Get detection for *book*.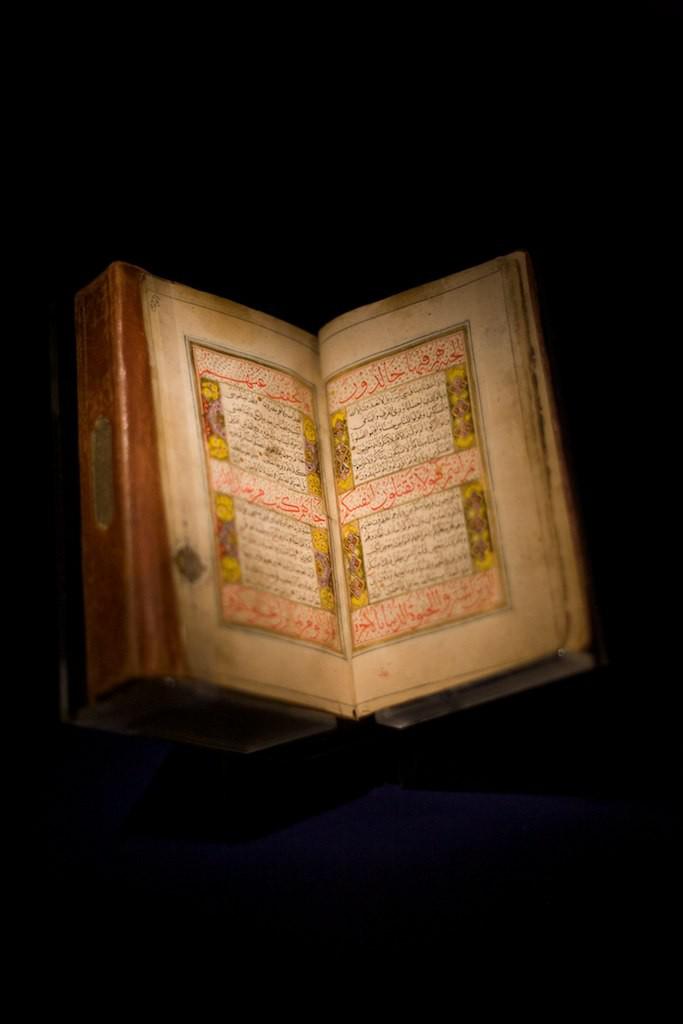
Detection: [71,249,598,742].
